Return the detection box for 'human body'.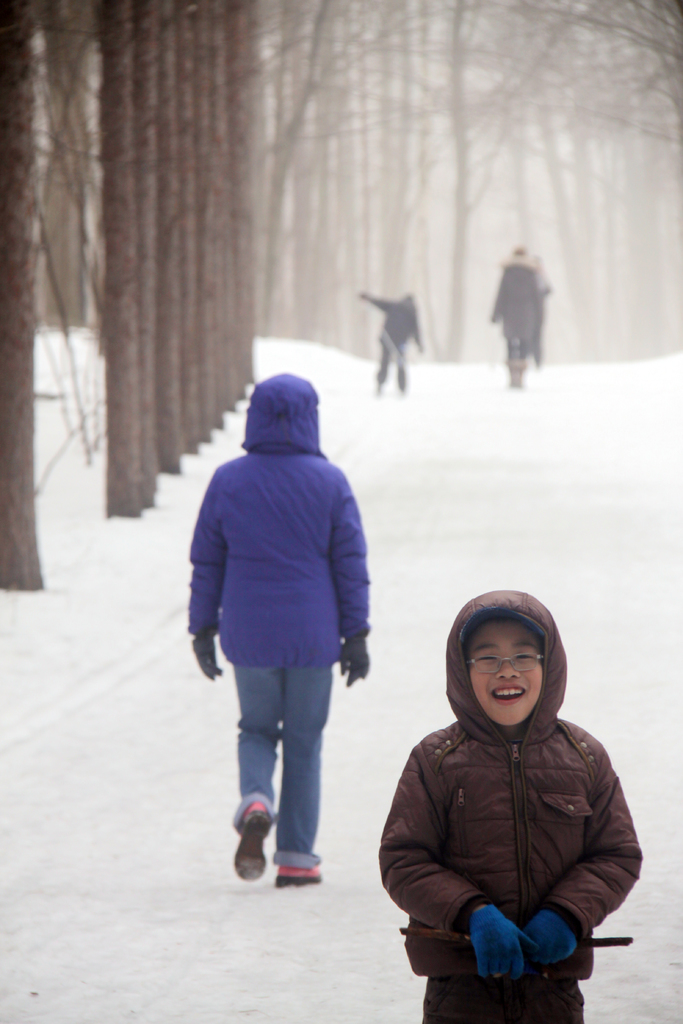
left=358, top=288, right=425, bottom=395.
